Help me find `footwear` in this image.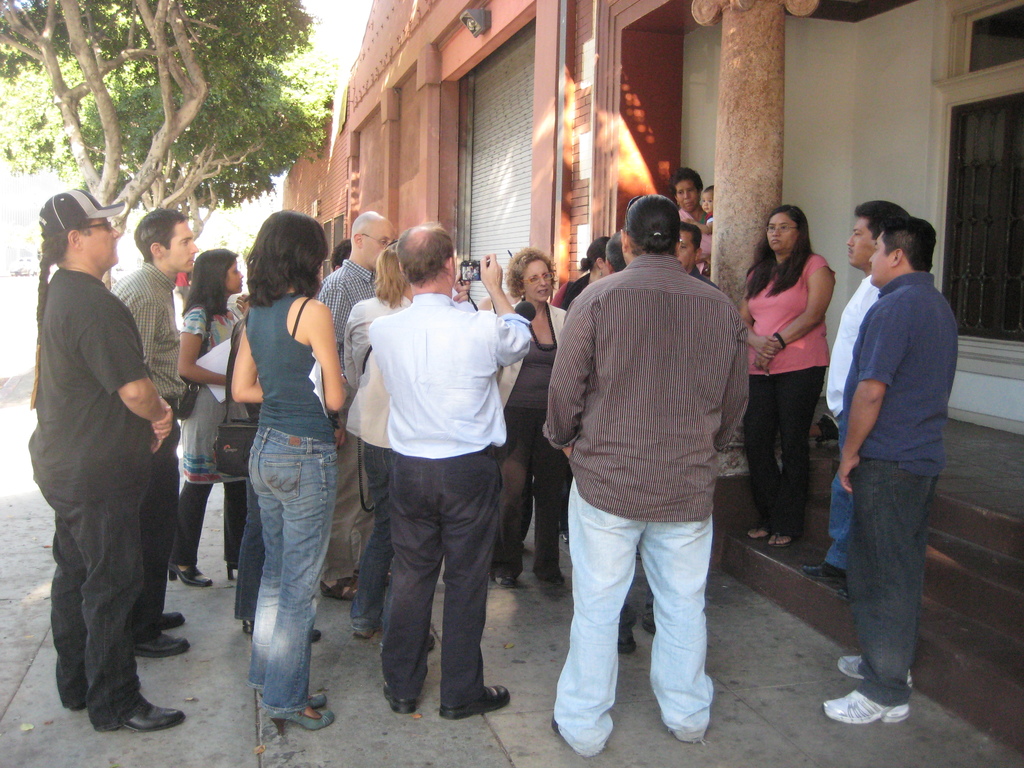
Found it: (550, 715, 559, 737).
